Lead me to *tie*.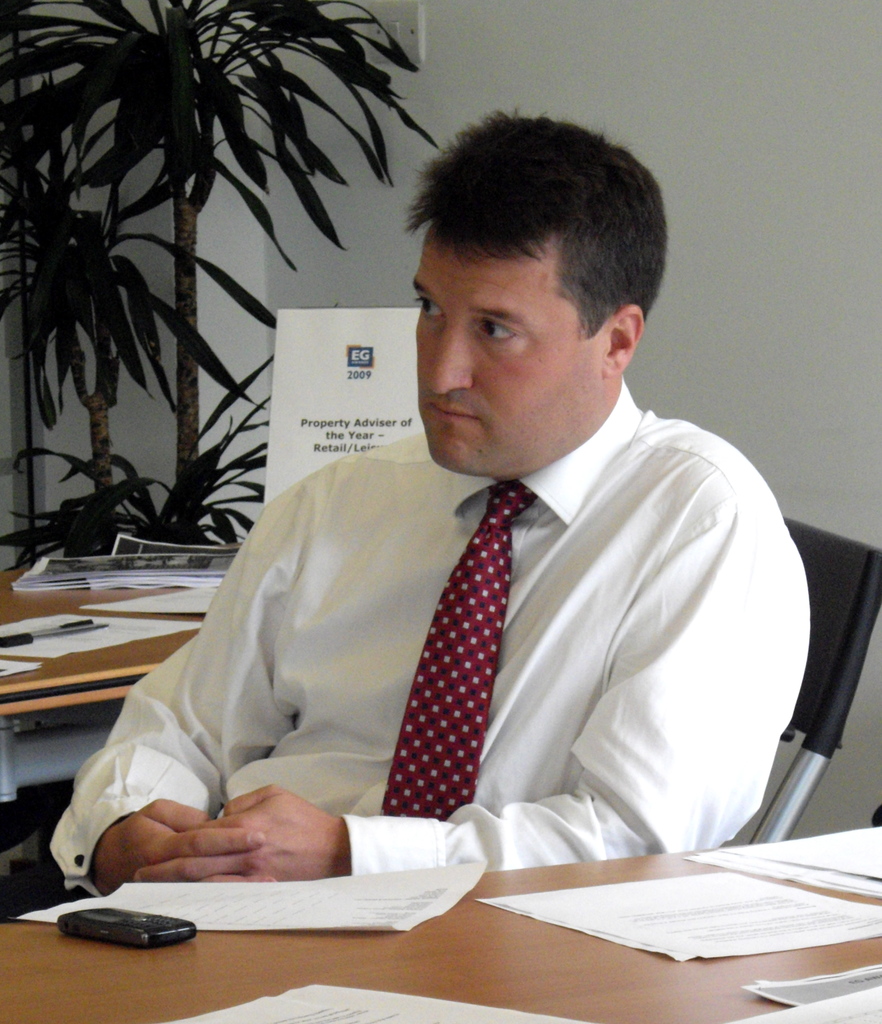
Lead to left=365, top=479, right=534, bottom=825.
